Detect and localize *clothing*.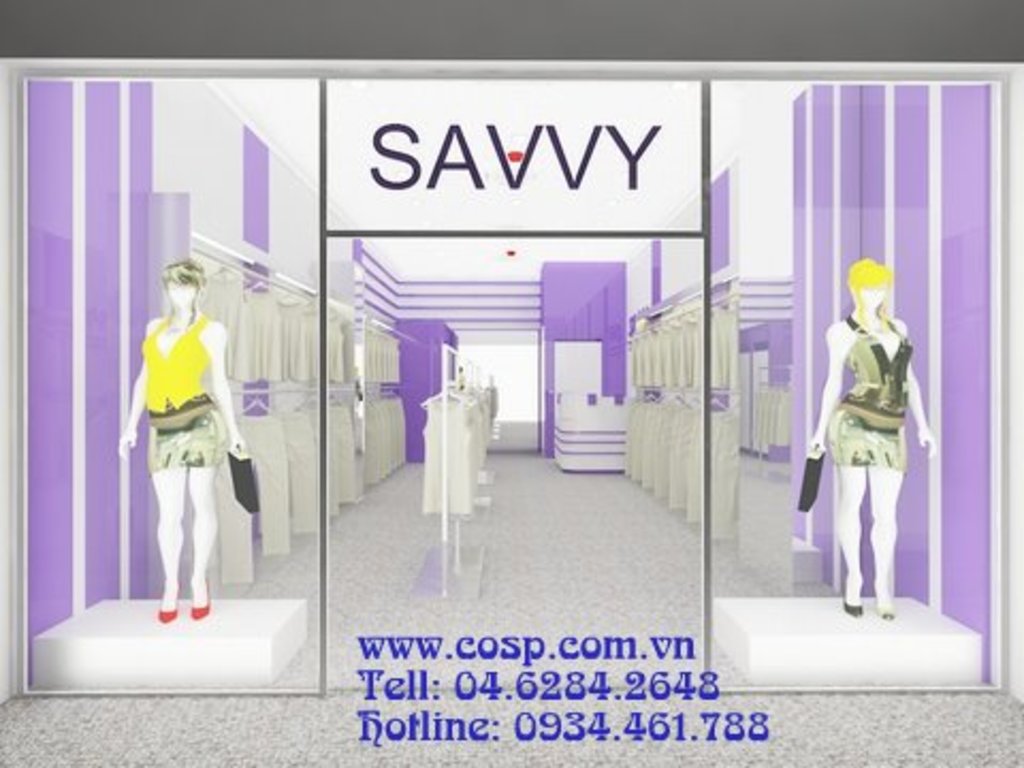
Localized at <bbox>235, 407, 299, 553</bbox>.
